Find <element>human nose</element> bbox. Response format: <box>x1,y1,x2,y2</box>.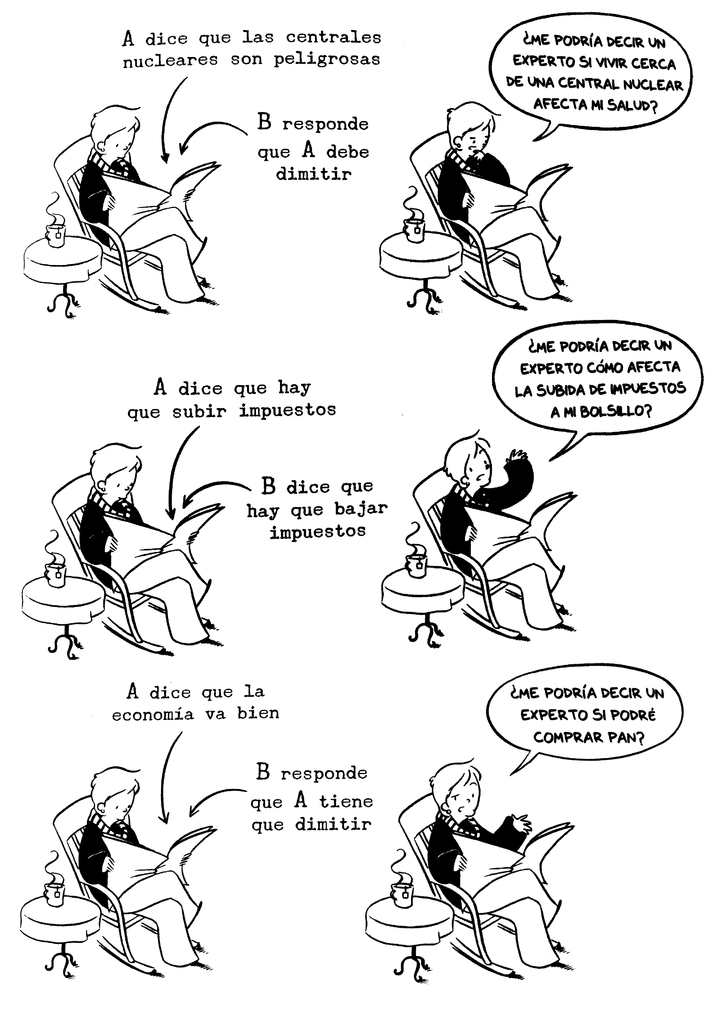
<box>475,137,482,145</box>.
